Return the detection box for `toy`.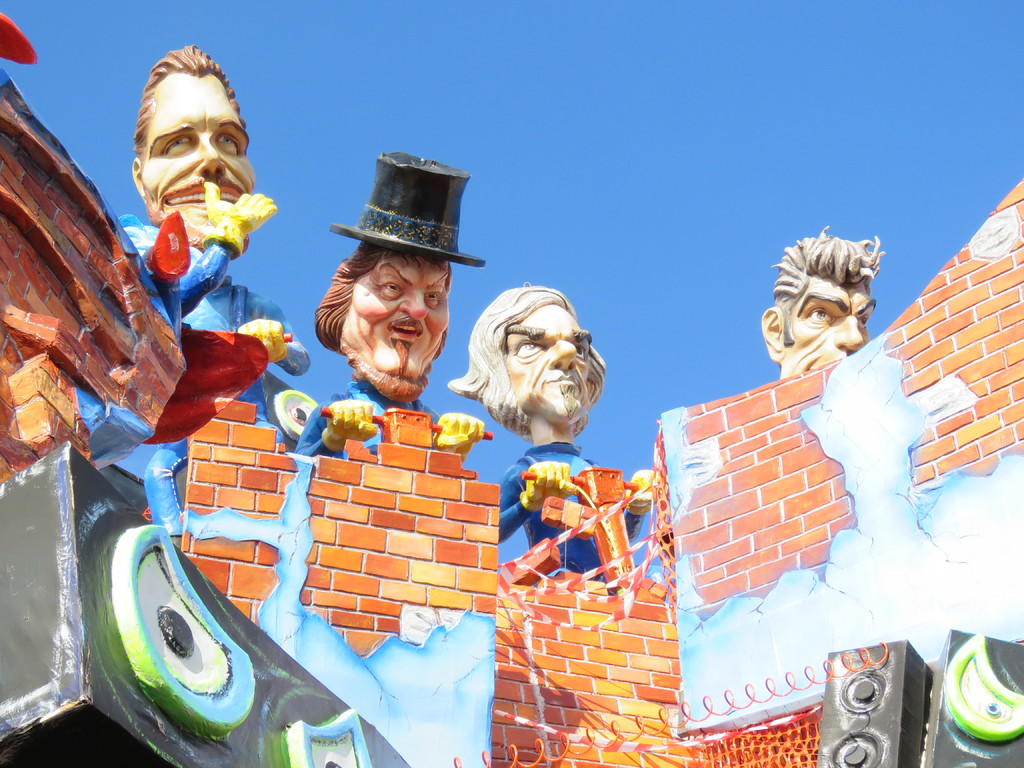
445, 287, 604, 561.
